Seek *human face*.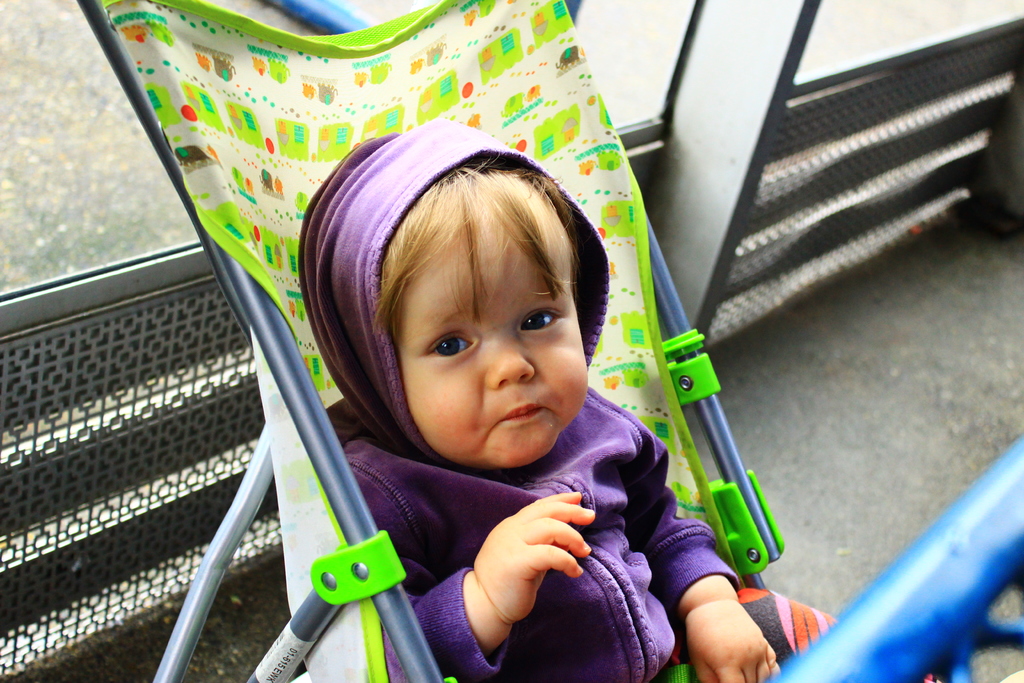
BBox(388, 209, 584, 472).
